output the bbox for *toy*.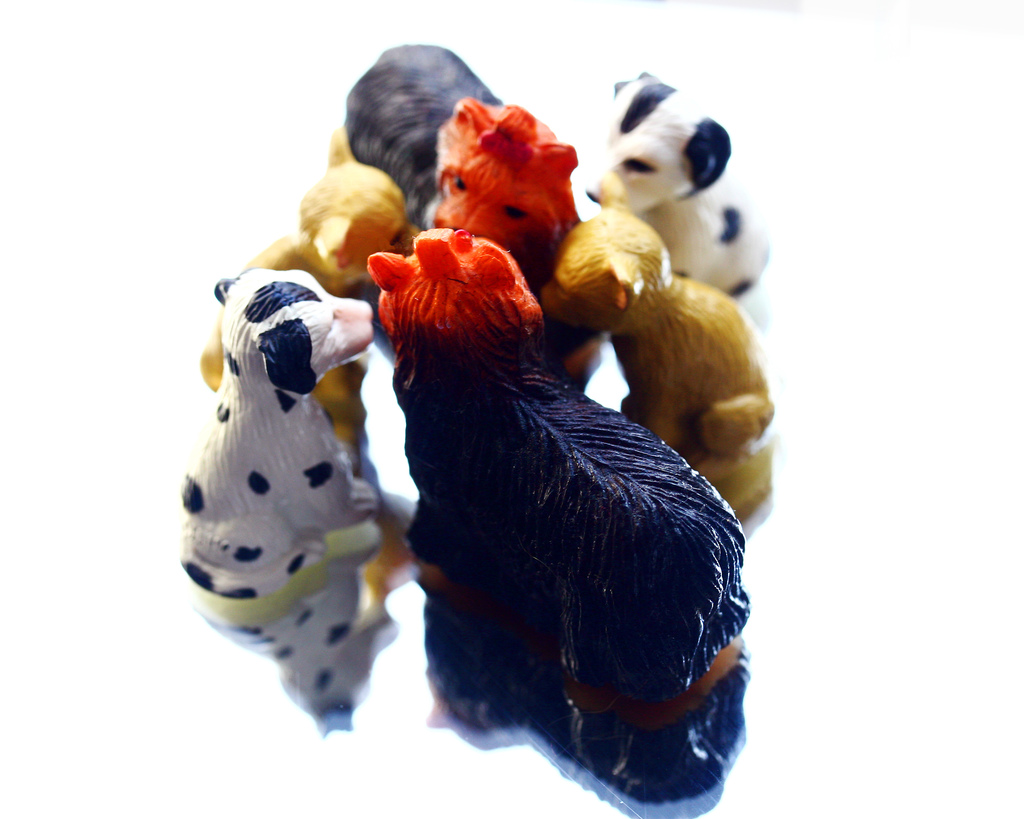
{"x1": 344, "y1": 45, "x2": 508, "y2": 233}.
